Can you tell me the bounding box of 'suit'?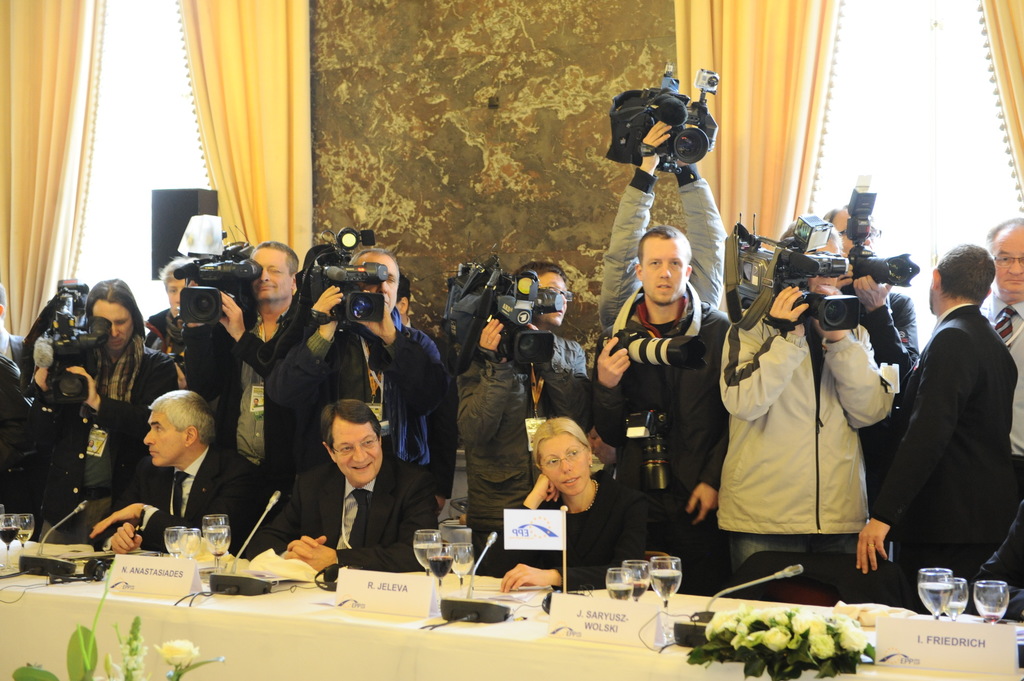
<region>93, 444, 271, 553</region>.
